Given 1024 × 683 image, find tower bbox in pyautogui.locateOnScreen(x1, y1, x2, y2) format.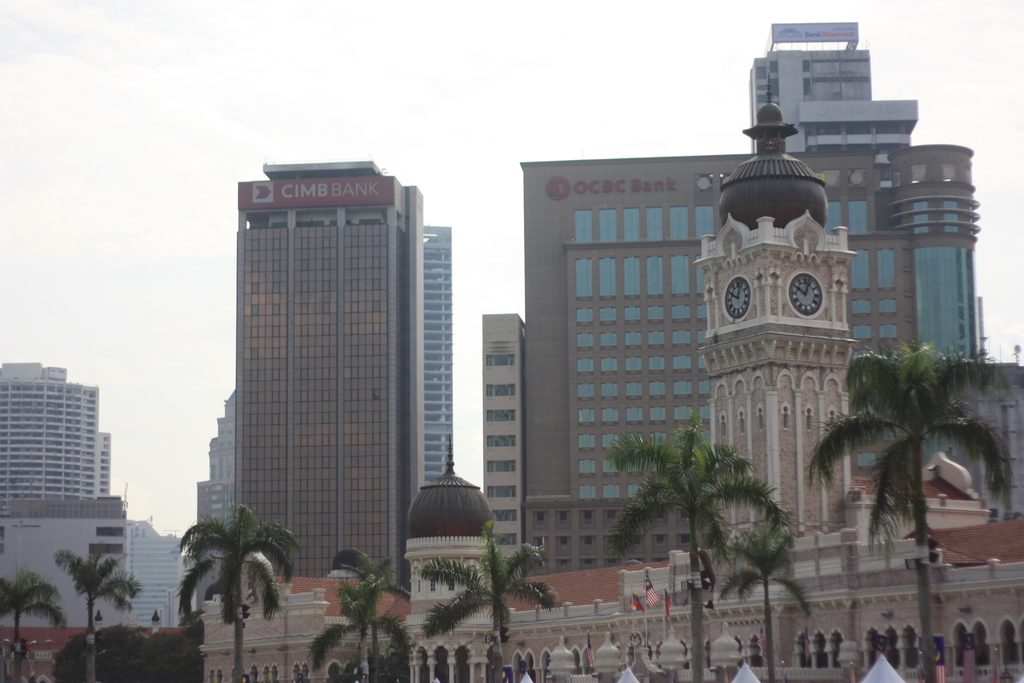
pyautogui.locateOnScreen(2, 368, 133, 638).
